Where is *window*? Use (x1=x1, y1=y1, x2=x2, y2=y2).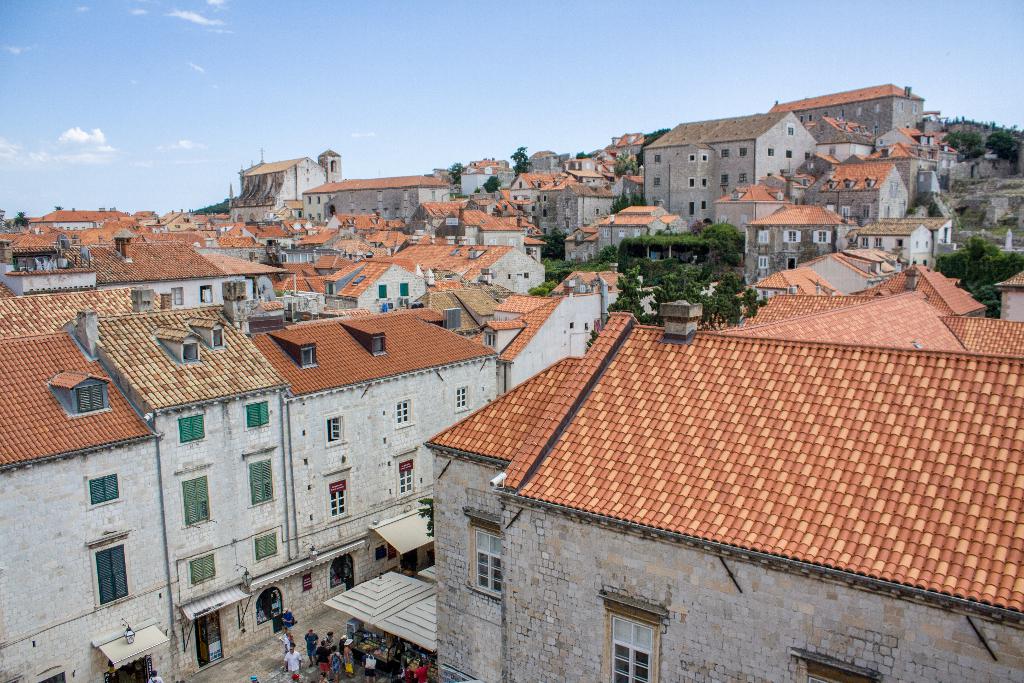
(x1=874, y1=238, x2=885, y2=247).
